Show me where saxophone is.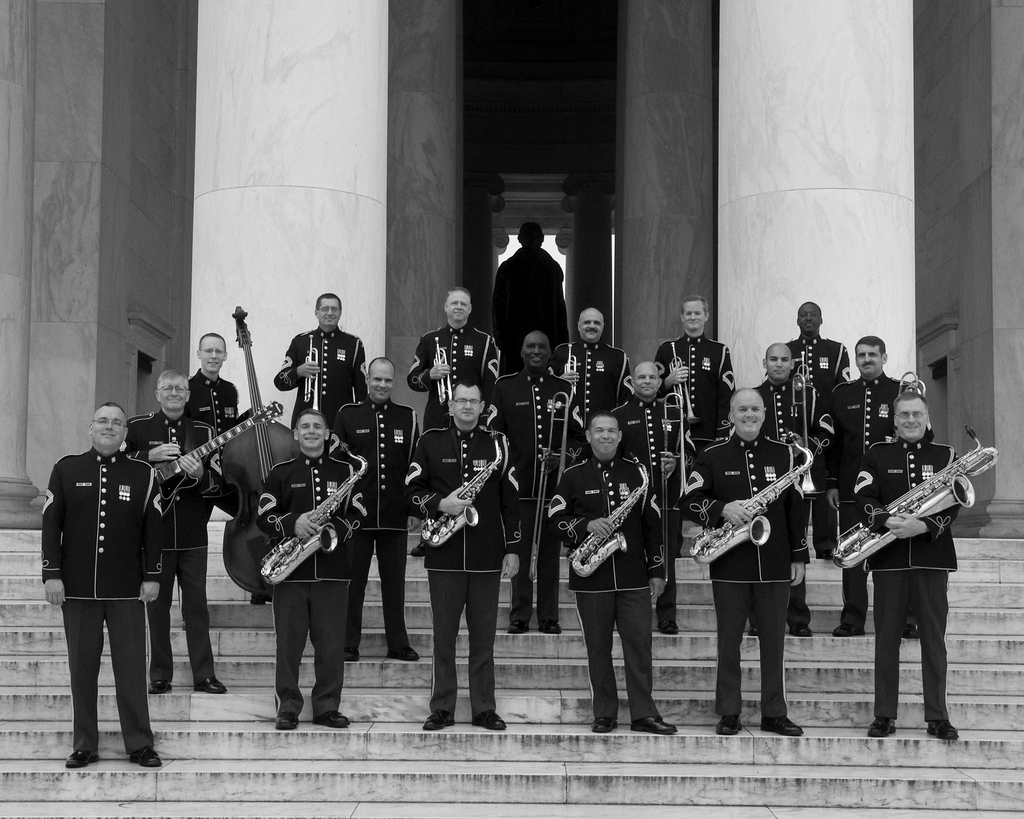
saxophone is at 259, 449, 372, 585.
